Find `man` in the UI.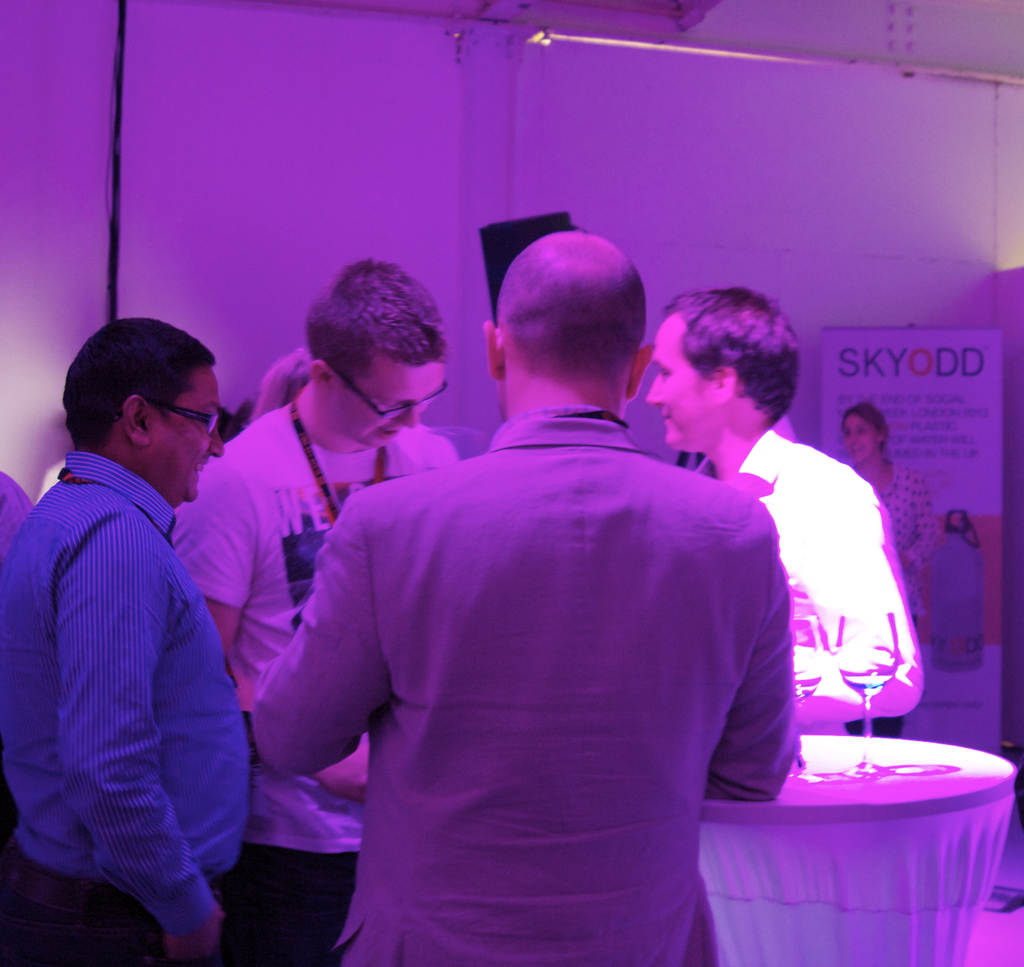
UI element at <box>172,259,461,966</box>.
